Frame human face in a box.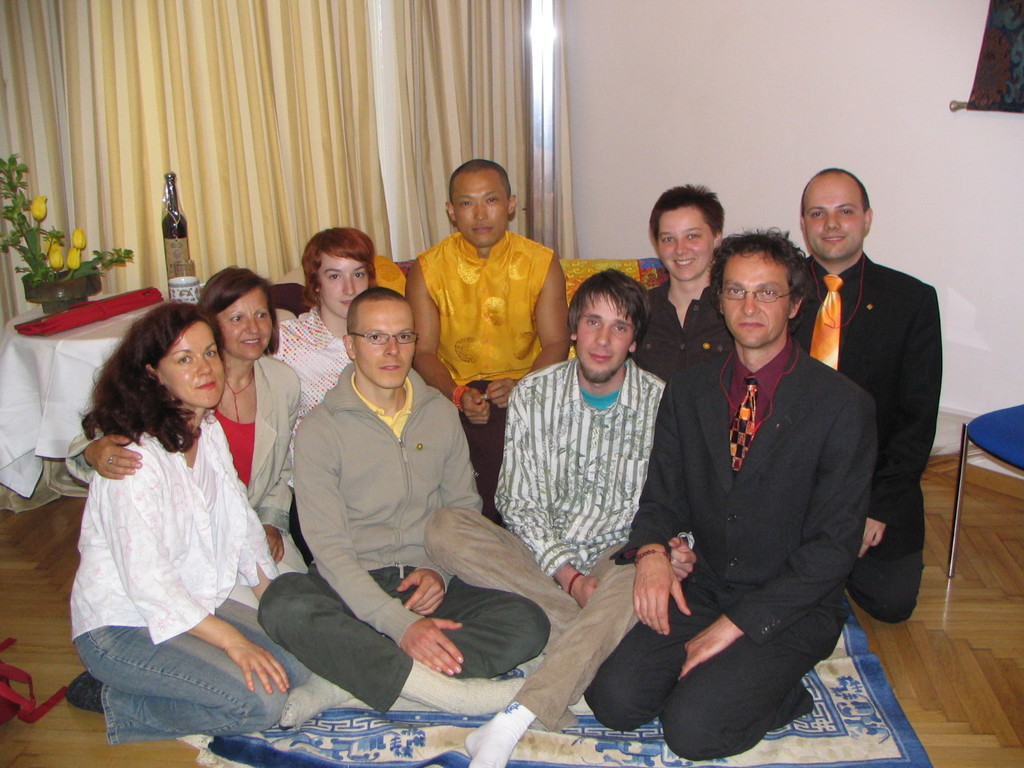
(220,287,269,362).
